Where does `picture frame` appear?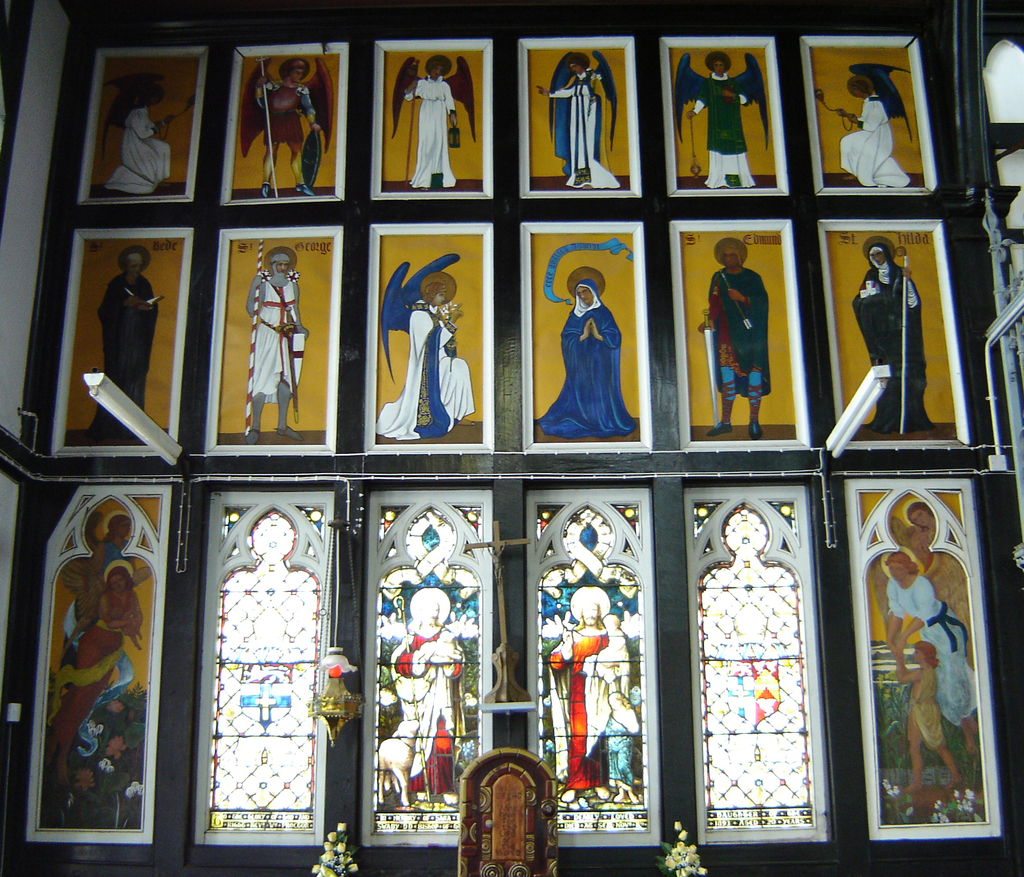
Appears at 47, 229, 193, 458.
